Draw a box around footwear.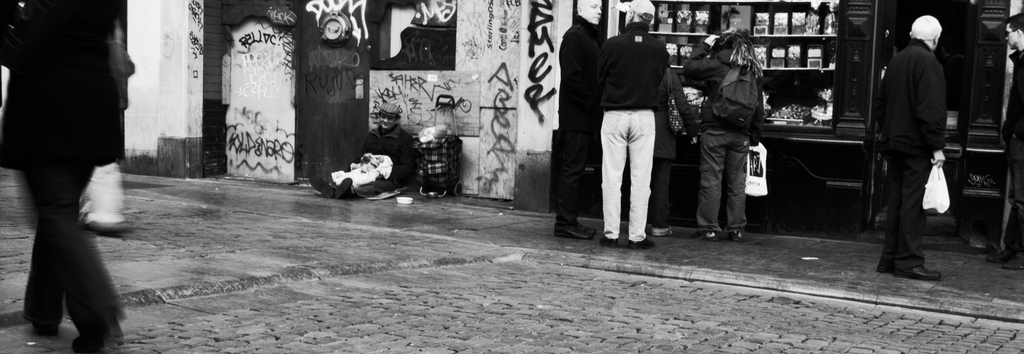
575, 214, 601, 237.
